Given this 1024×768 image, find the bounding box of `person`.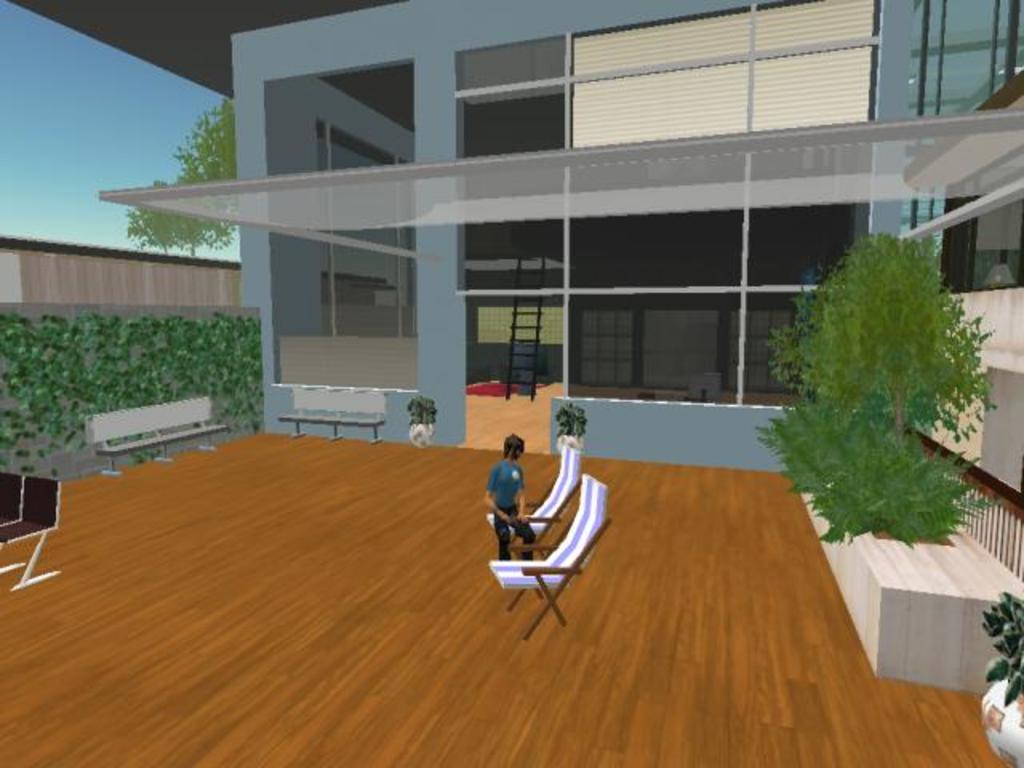
bbox=(482, 437, 538, 565).
